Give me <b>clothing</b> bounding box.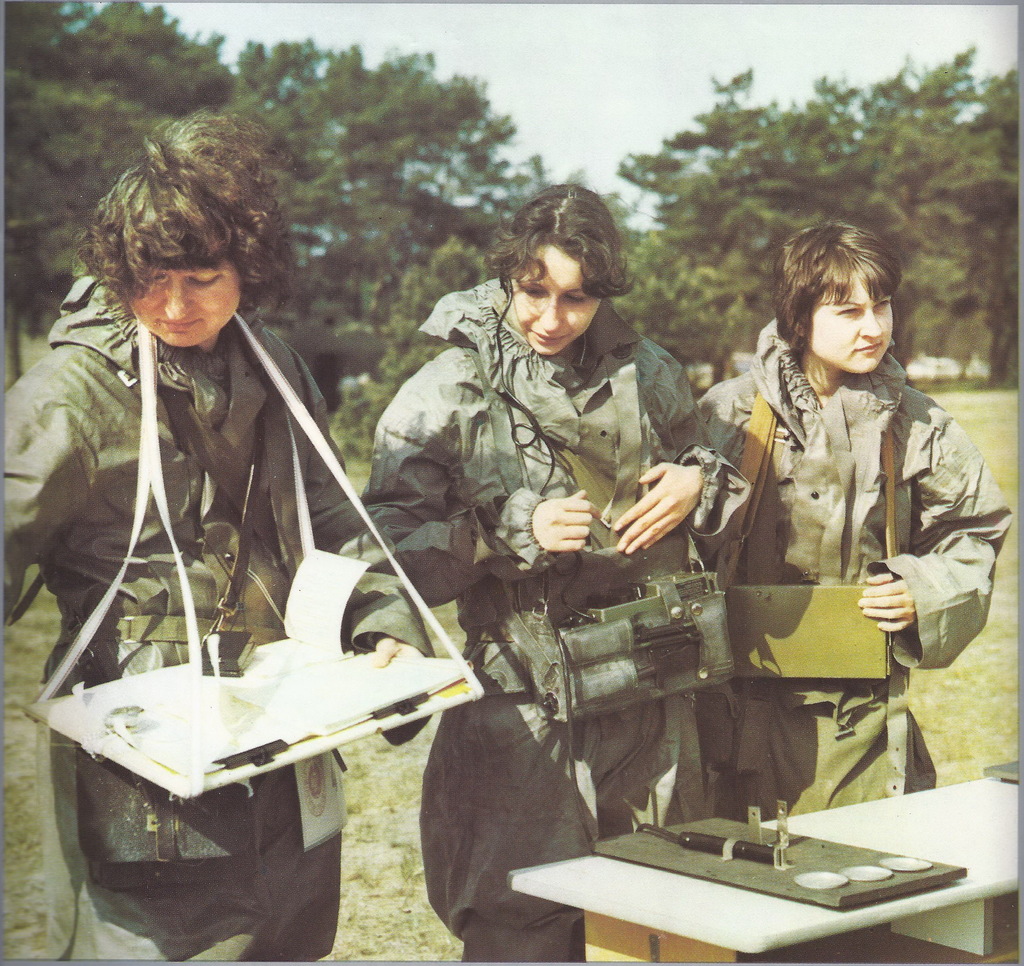
box(0, 279, 434, 965).
